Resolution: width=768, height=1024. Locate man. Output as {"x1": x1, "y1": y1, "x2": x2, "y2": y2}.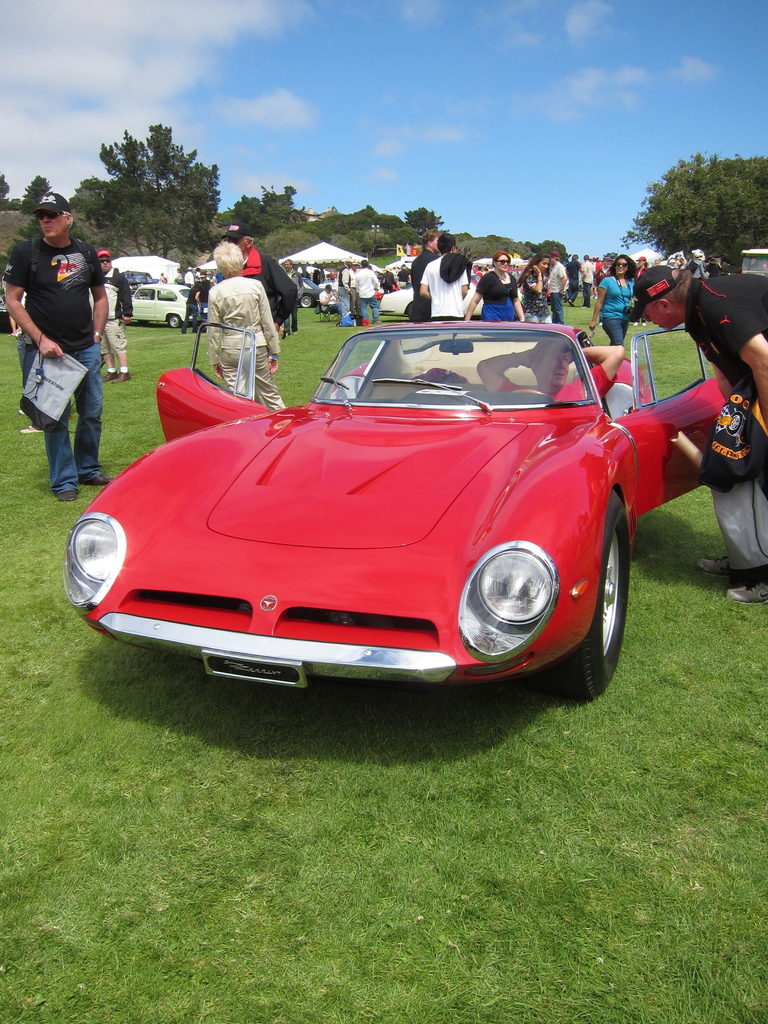
{"x1": 621, "y1": 266, "x2": 767, "y2": 602}.
